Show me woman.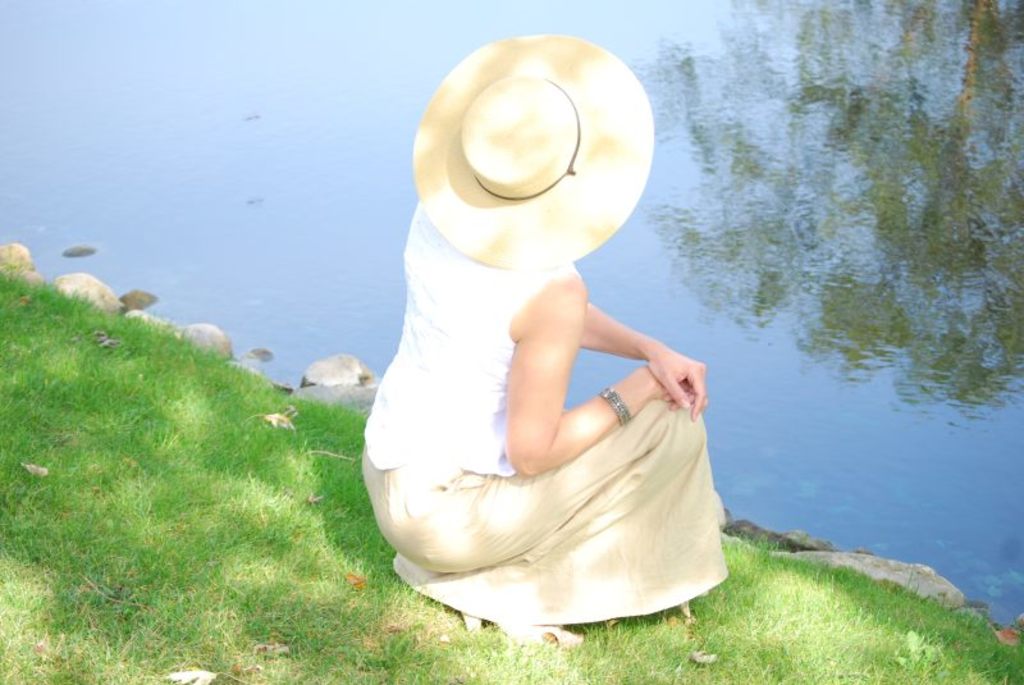
woman is here: 357,36,713,645.
